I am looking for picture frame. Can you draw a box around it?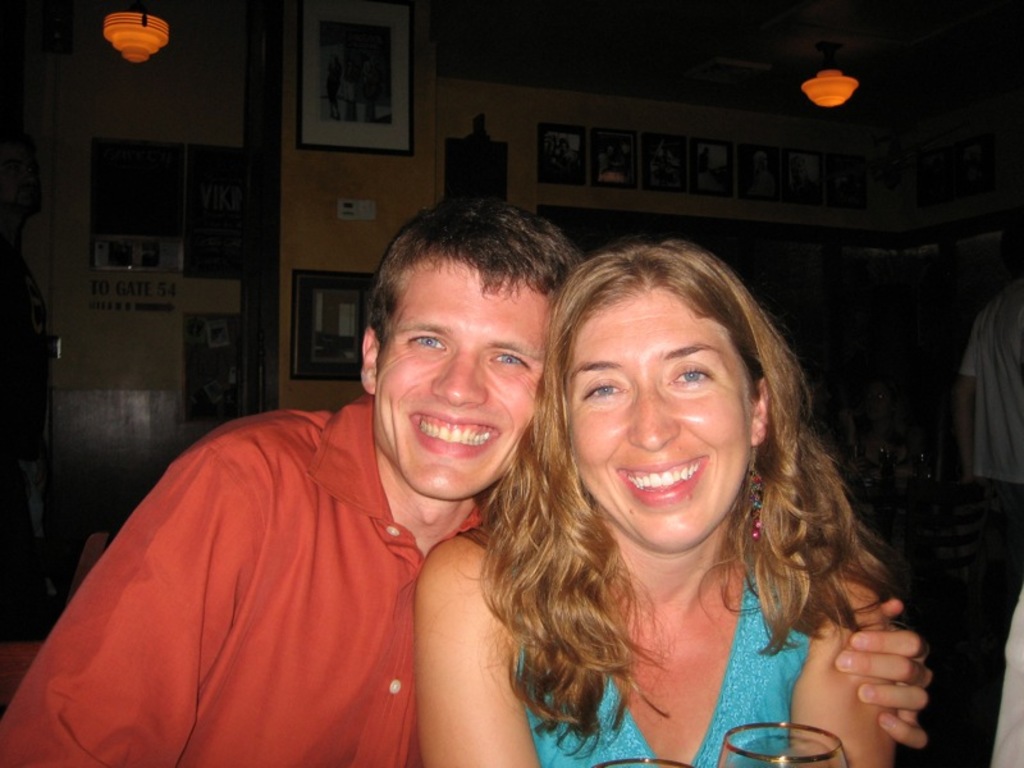
Sure, the bounding box is [739, 143, 883, 215].
